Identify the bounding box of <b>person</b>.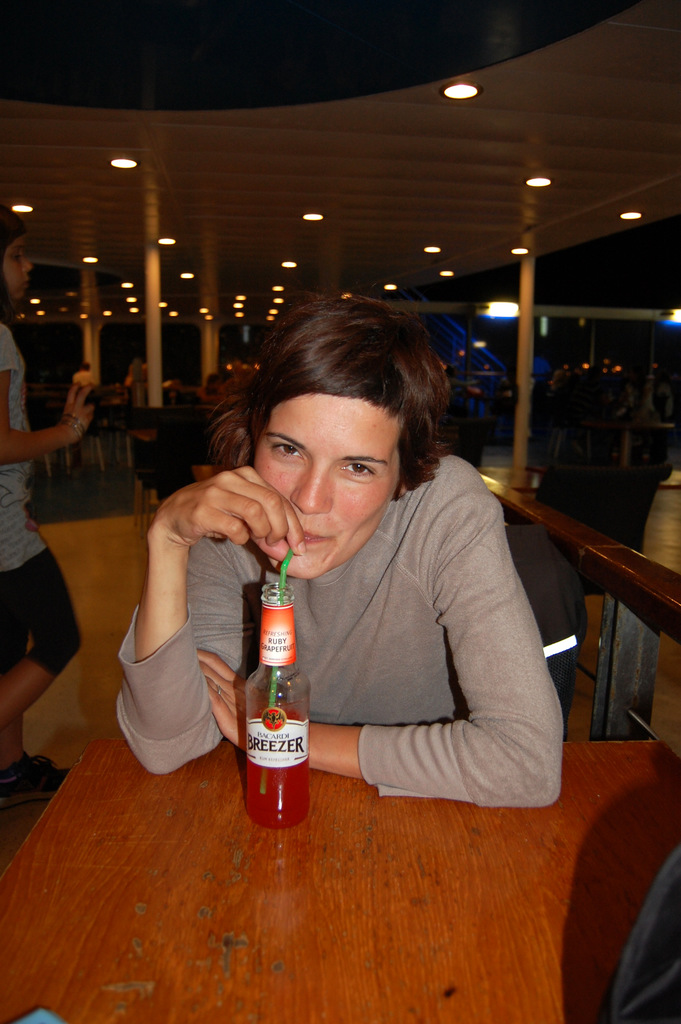
114,290,562,811.
